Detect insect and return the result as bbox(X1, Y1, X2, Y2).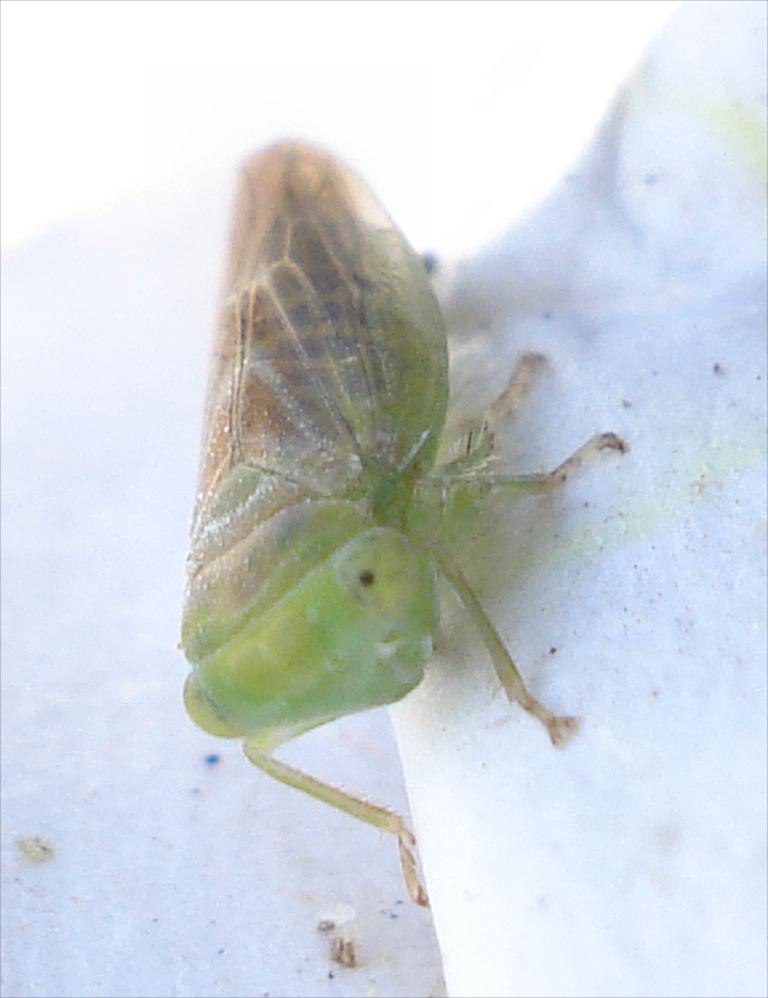
bbox(169, 134, 630, 912).
